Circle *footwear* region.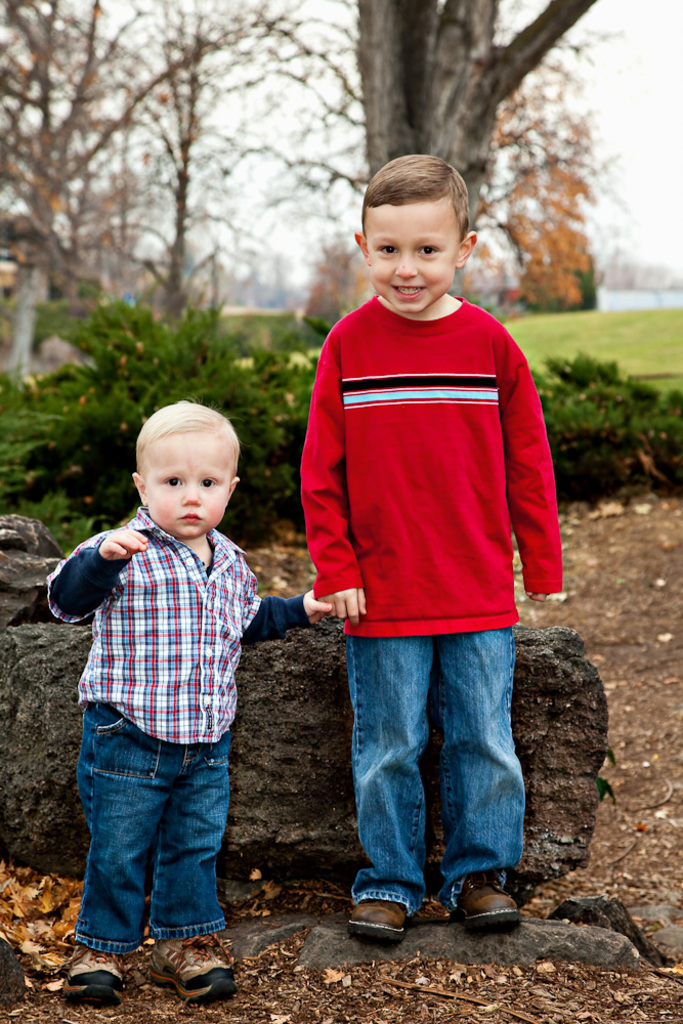
Region: bbox=[140, 929, 245, 1004].
